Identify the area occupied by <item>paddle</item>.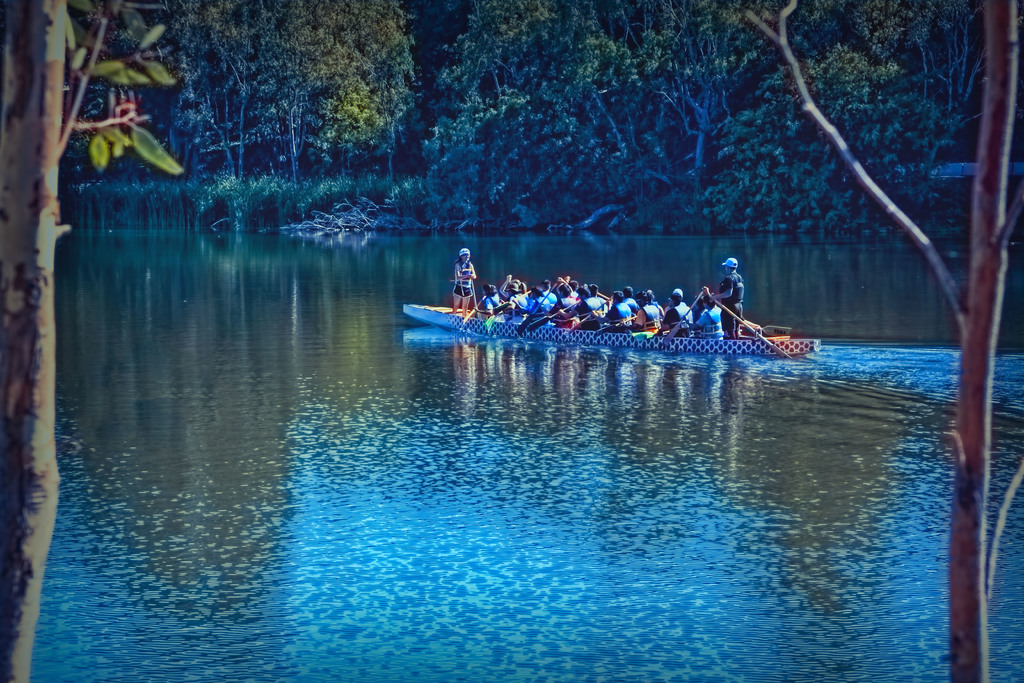
Area: l=486, t=311, r=500, b=331.
